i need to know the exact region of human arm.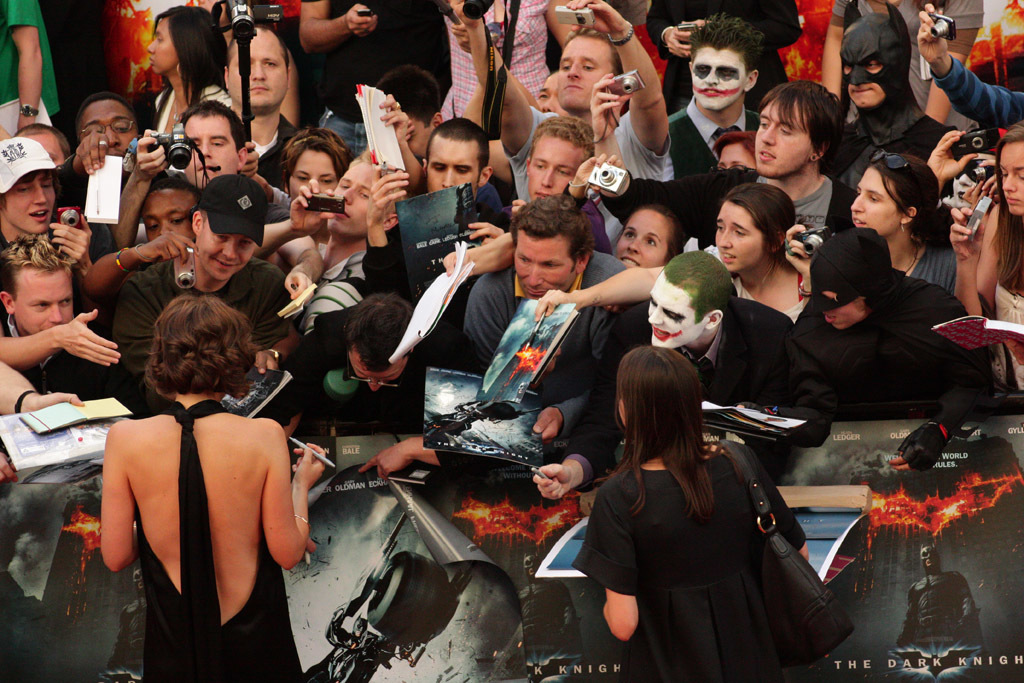
Region: rect(254, 178, 346, 267).
